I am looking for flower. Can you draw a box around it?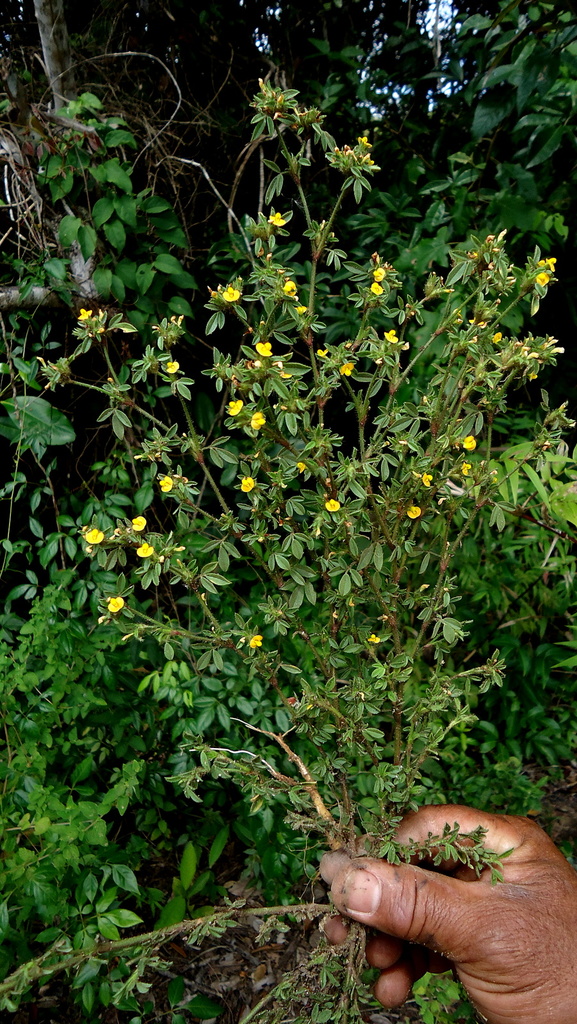
Sure, the bounding box is detection(248, 413, 263, 433).
